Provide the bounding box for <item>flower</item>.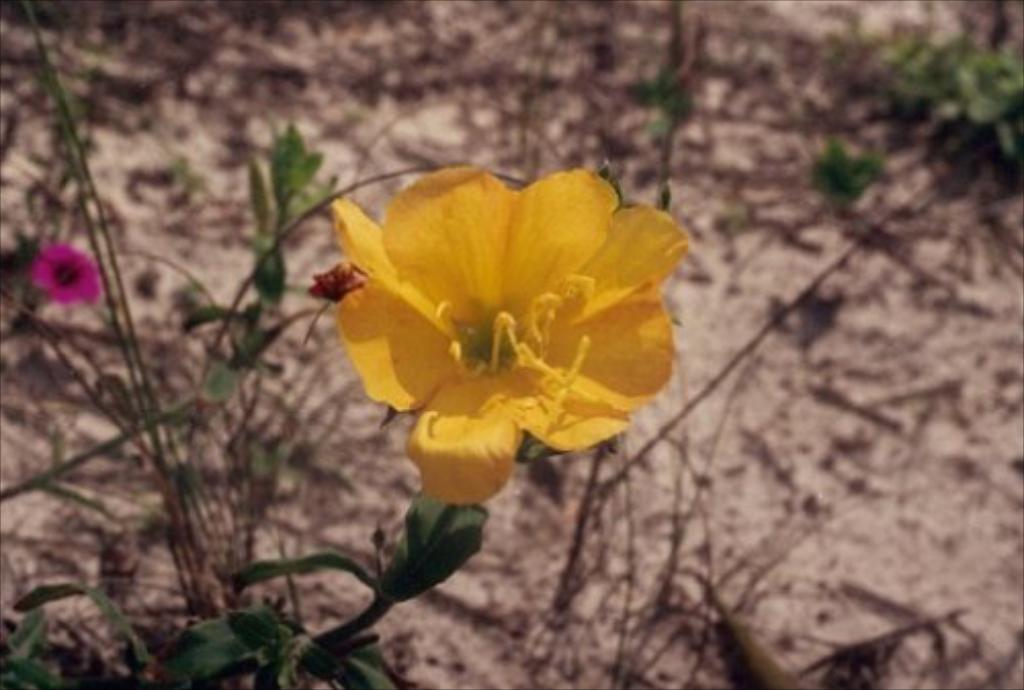
region(297, 131, 698, 536).
